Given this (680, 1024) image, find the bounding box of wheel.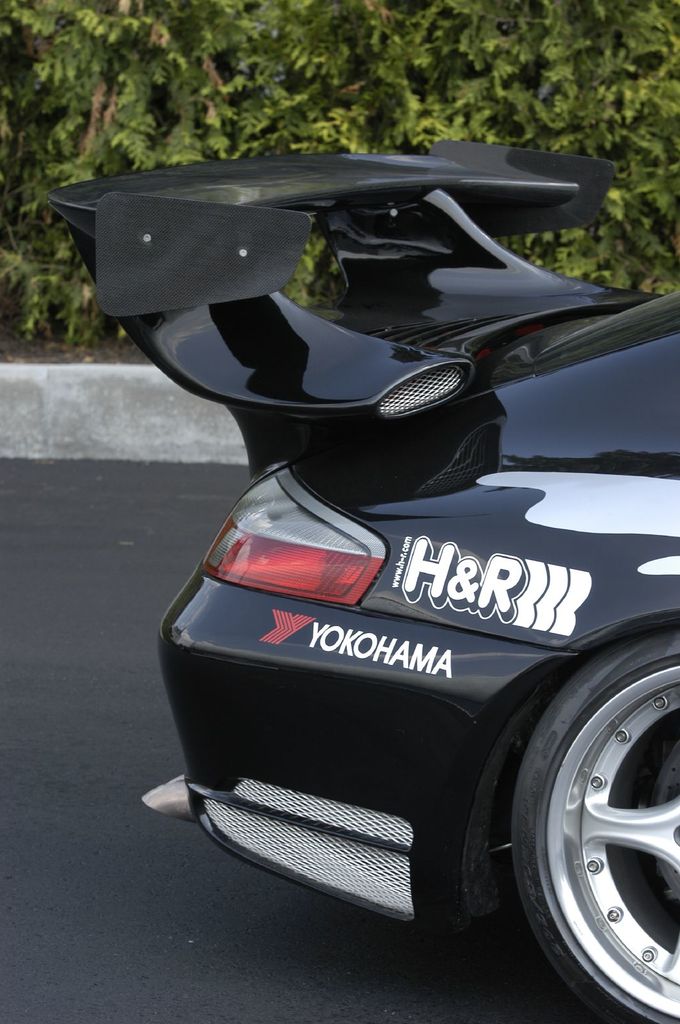
(504, 598, 679, 1023).
